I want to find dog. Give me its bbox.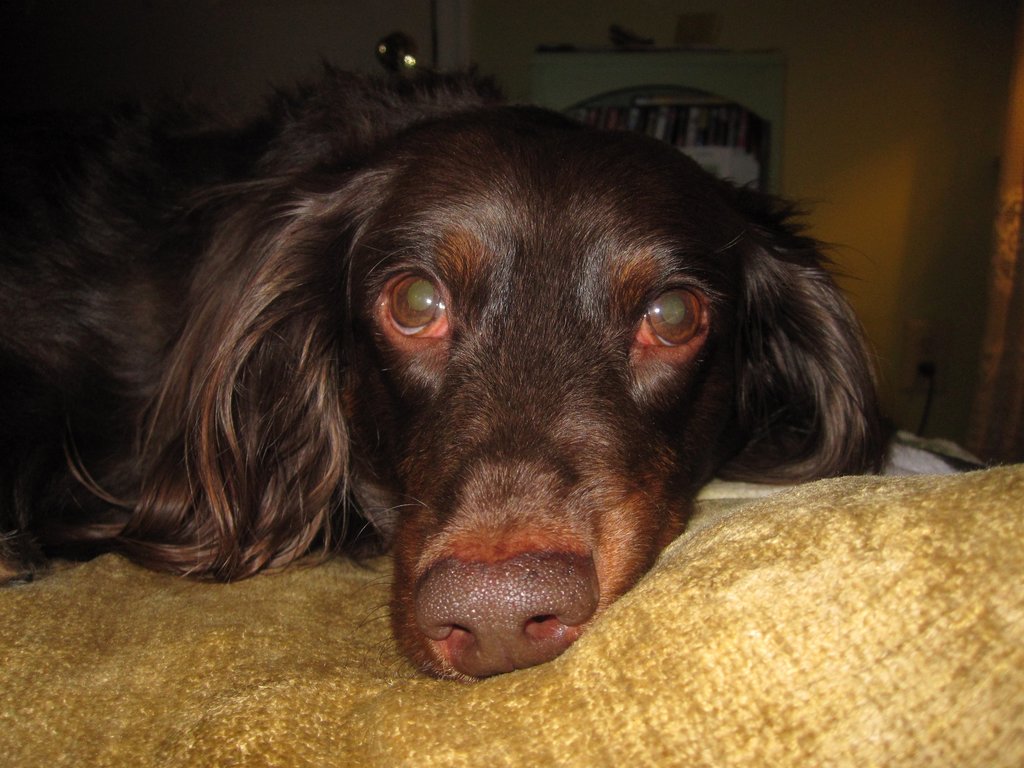
[x1=0, y1=53, x2=897, y2=682].
